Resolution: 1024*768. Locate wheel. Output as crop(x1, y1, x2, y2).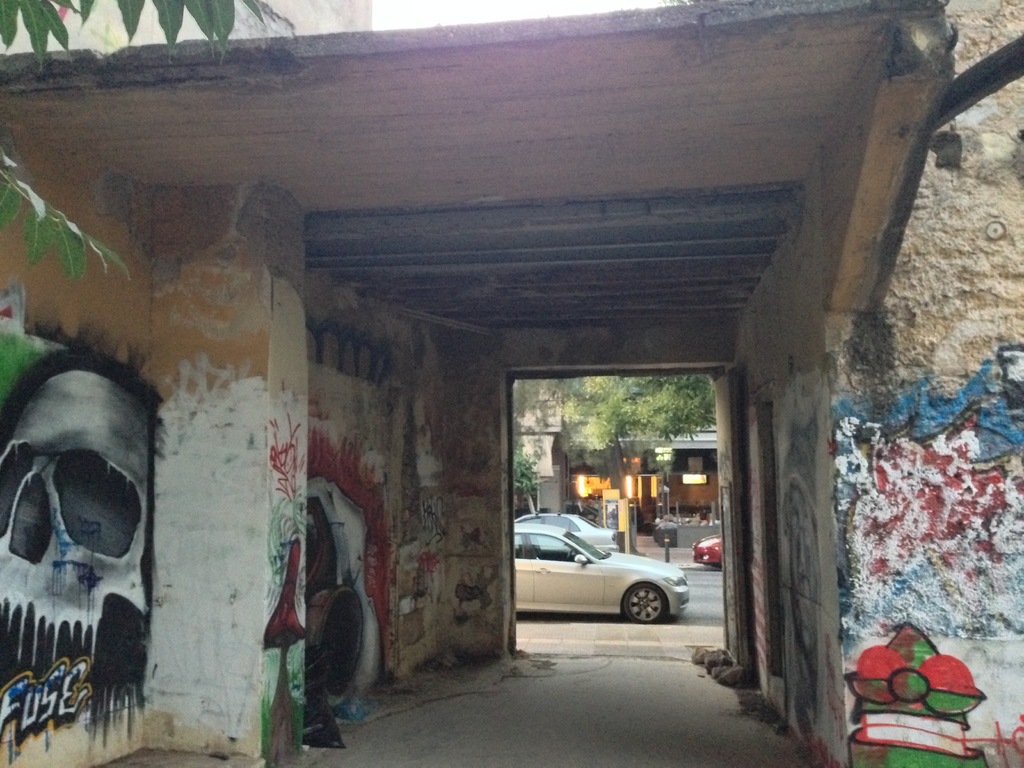
crop(623, 582, 666, 623).
